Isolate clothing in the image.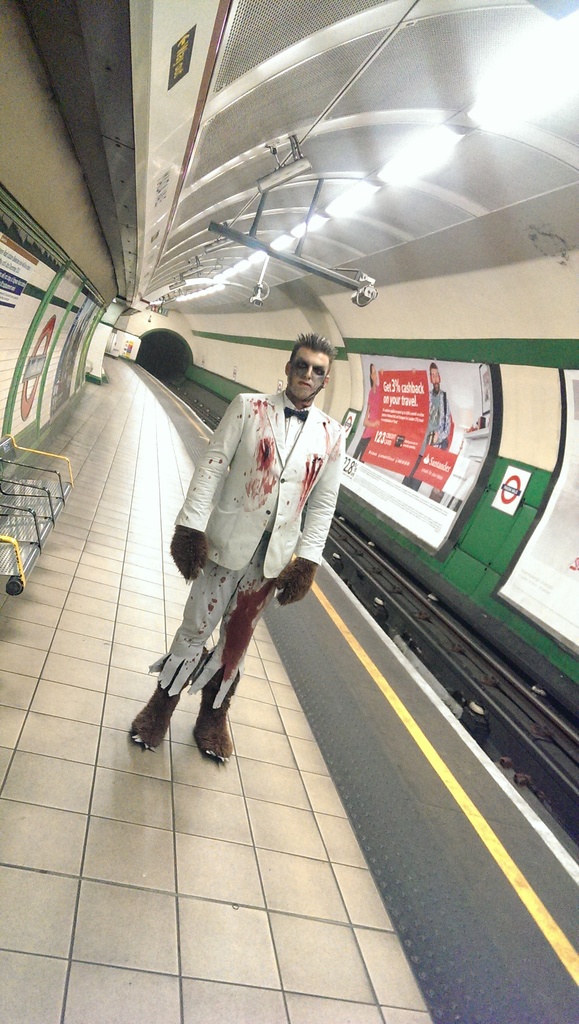
Isolated region: (left=153, top=349, right=342, bottom=739).
